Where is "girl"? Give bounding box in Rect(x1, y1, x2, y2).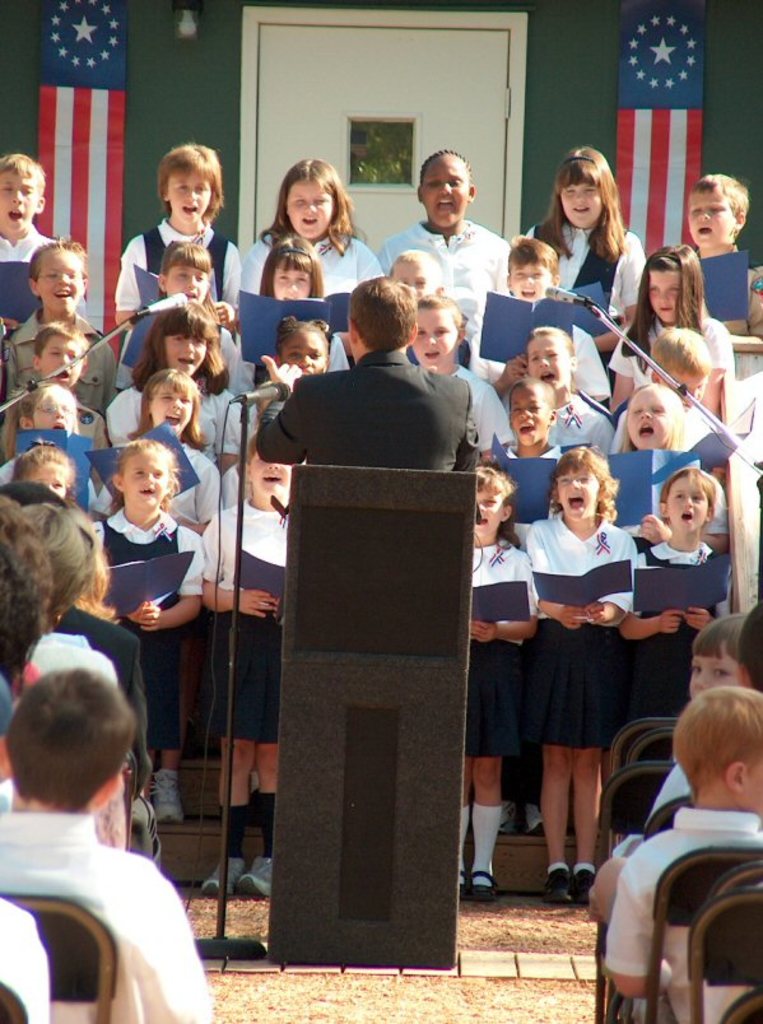
Rect(465, 473, 530, 888).
